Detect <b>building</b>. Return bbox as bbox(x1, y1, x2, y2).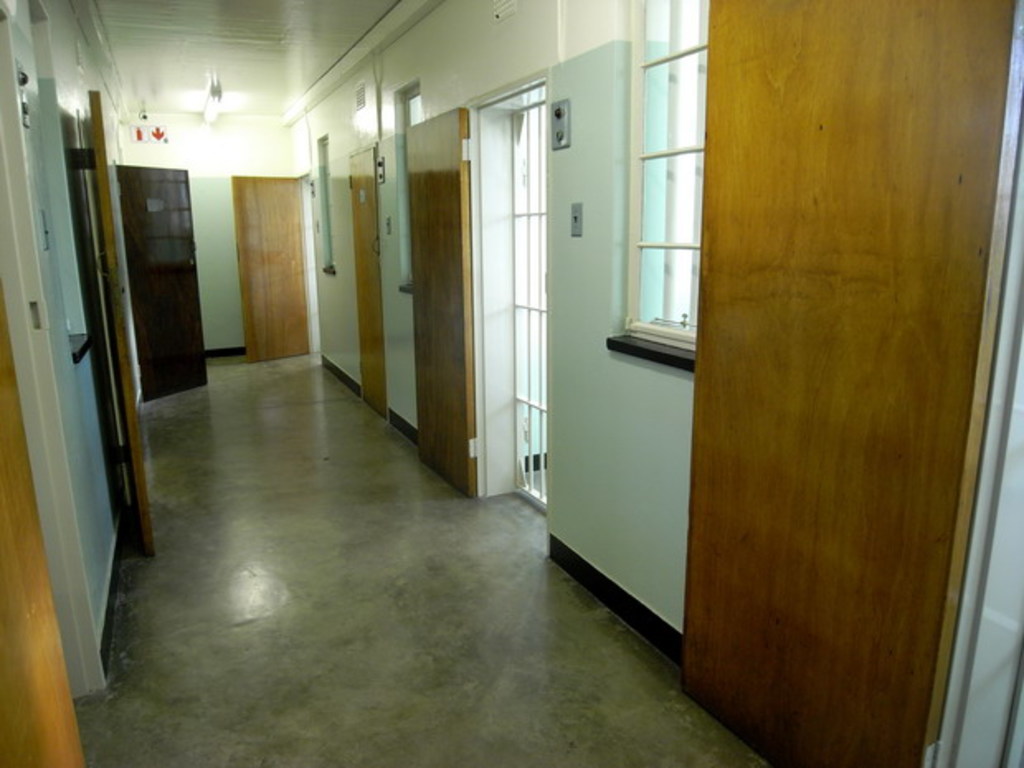
bbox(0, 0, 1022, 766).
